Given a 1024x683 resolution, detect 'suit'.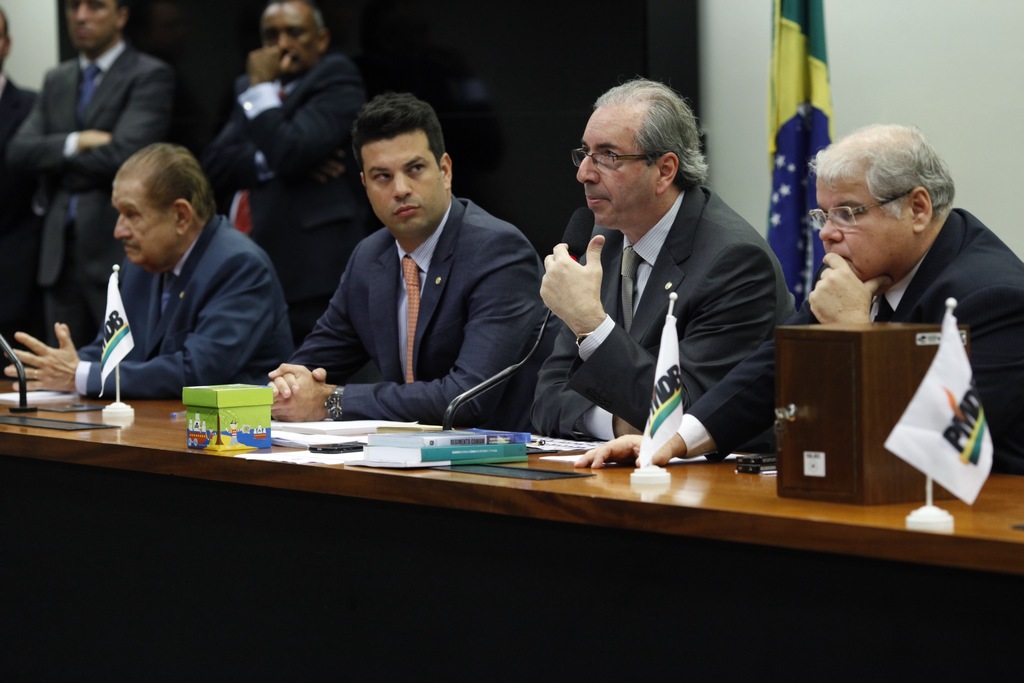
detection(678, 205, 1023, 484).
